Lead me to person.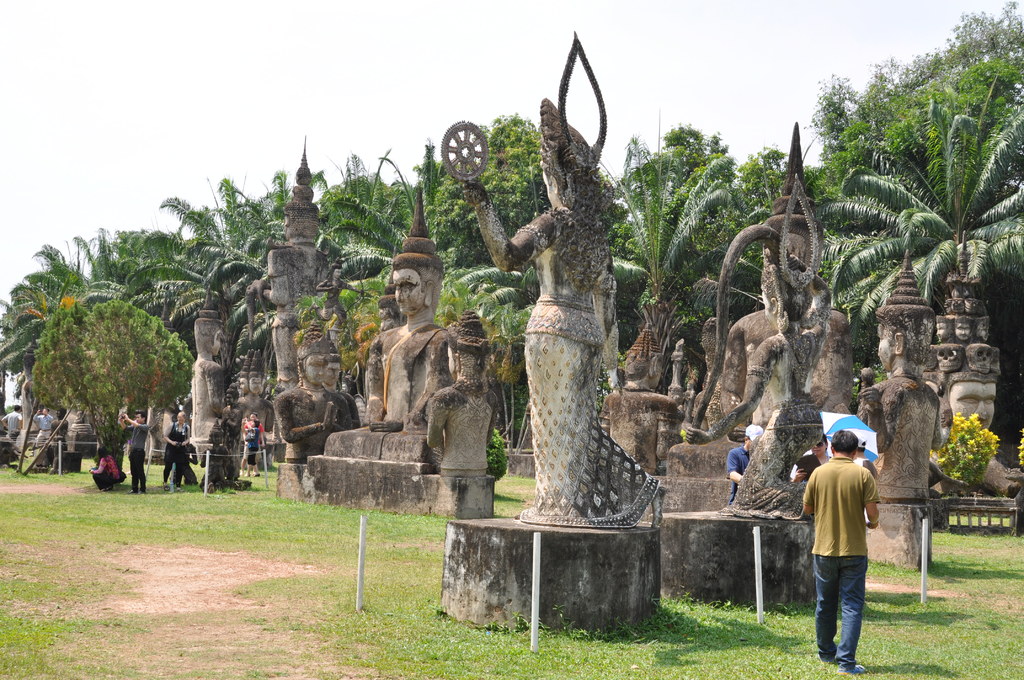
Lead to x1=729, y1=419, x2=762, y2=501.
